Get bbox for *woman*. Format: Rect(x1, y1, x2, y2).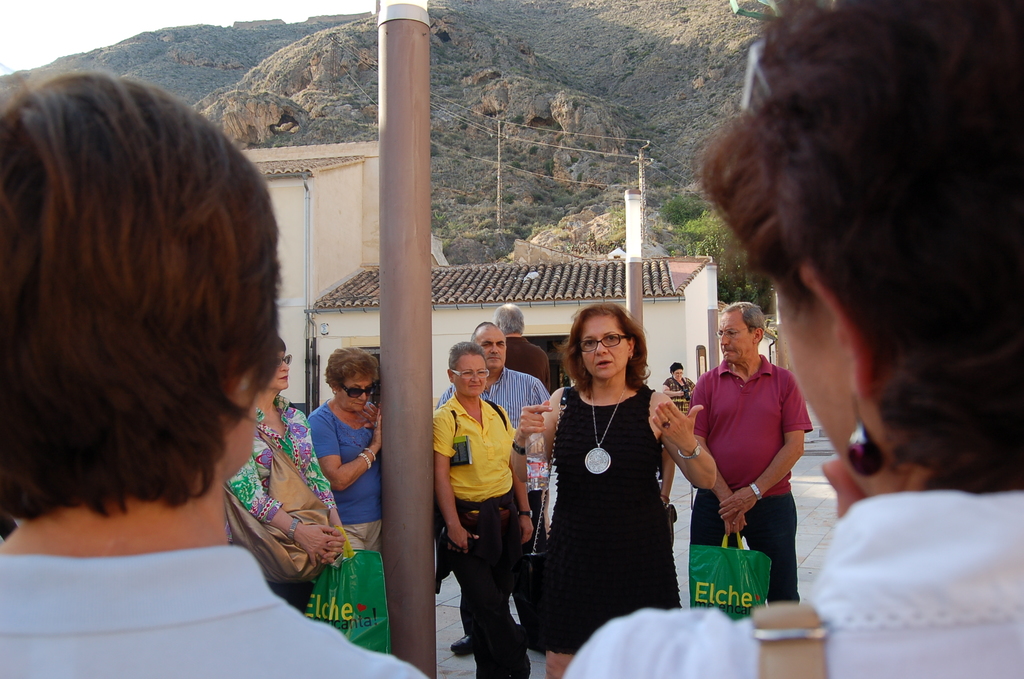
Rect(536, 272, 694, 678).
